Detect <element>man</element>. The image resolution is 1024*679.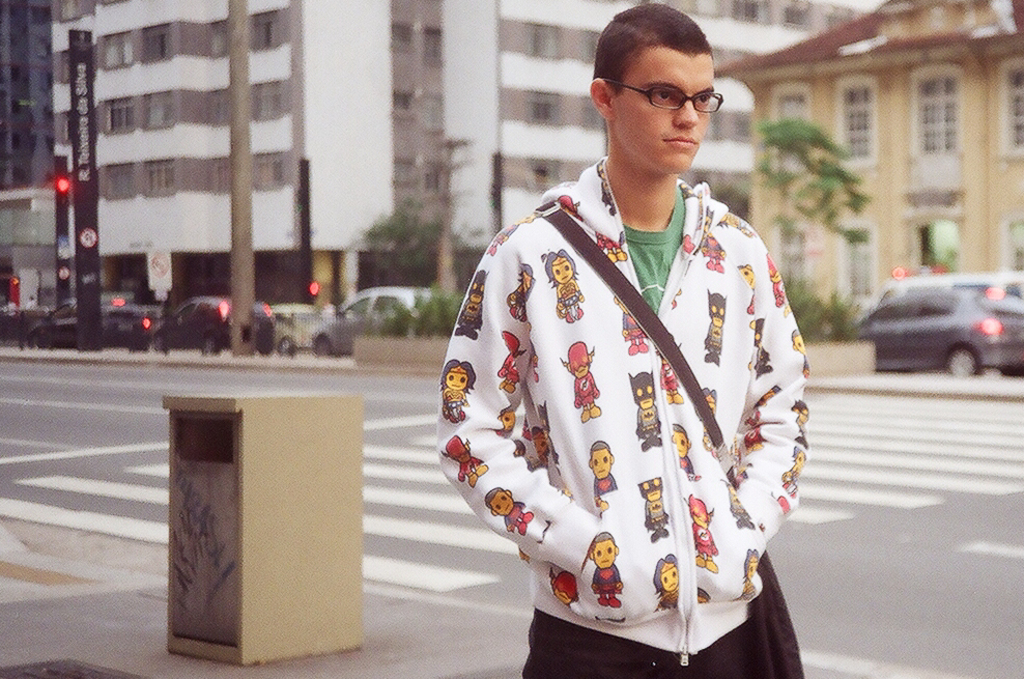
bbox=(456, 0, 818, 678).
